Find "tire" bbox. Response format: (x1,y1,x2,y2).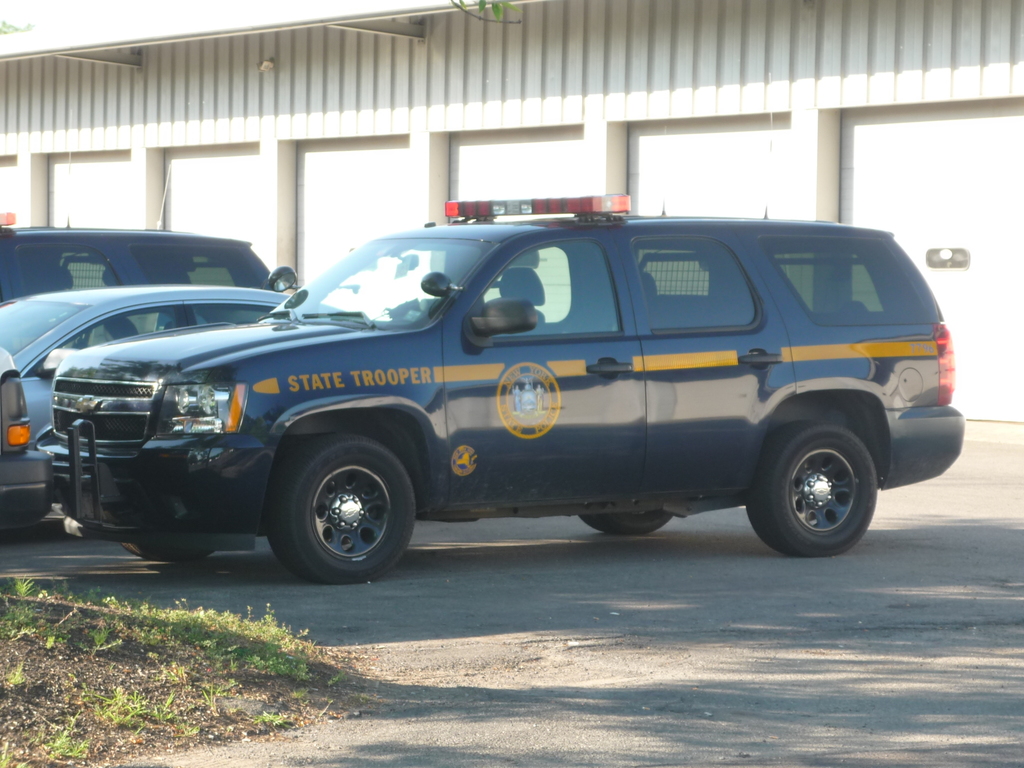
(266,435,413,587).
